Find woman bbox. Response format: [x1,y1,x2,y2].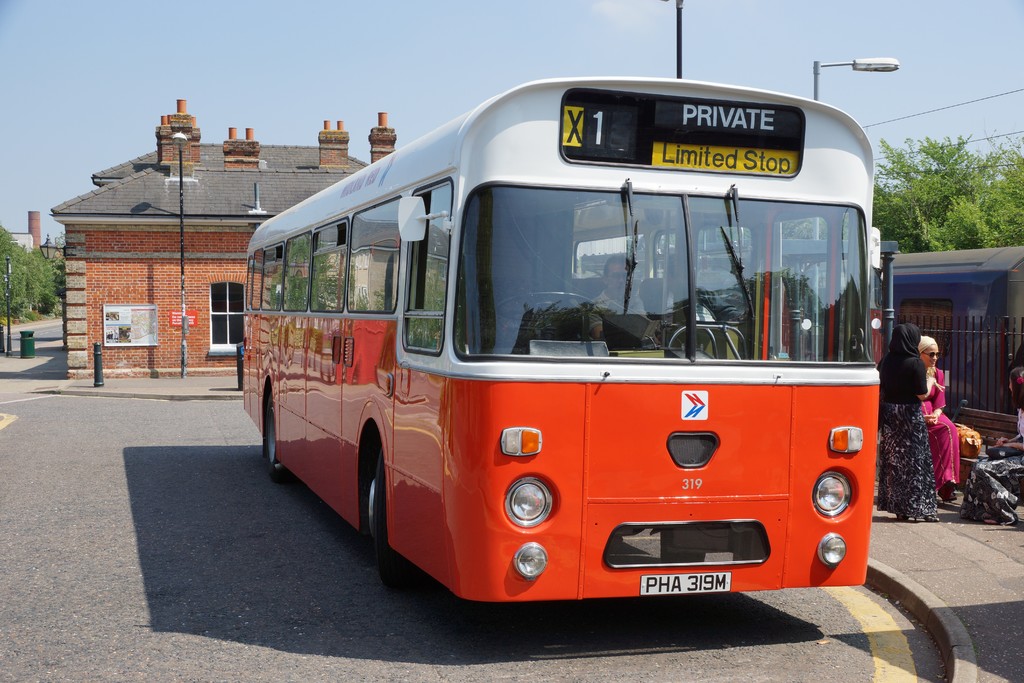
[970,365,1023,530].
